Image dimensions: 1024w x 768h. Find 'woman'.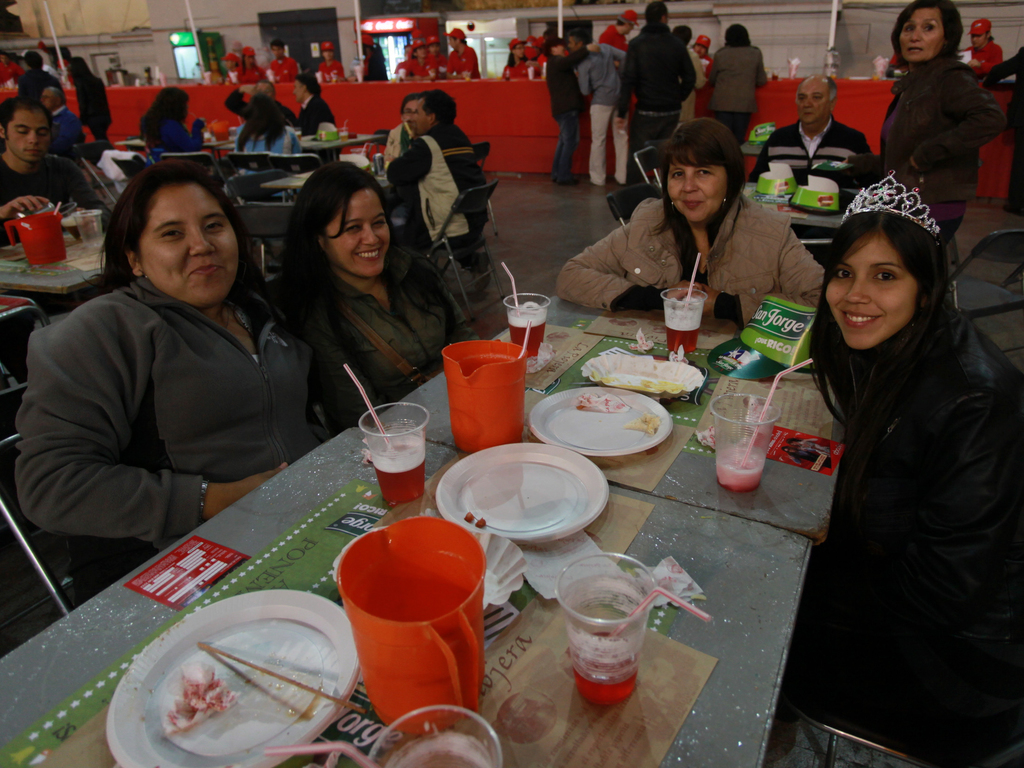
<region>767, 145, 1008, 767</region>.
